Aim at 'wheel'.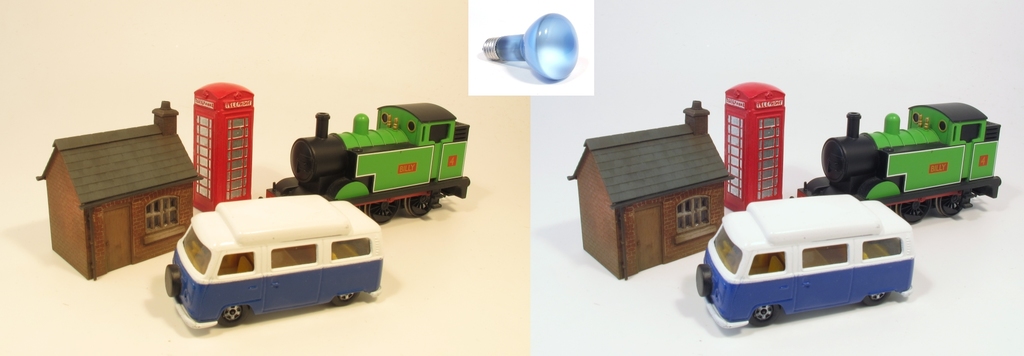
Aimed at detection(221, 304, 249, 325).
